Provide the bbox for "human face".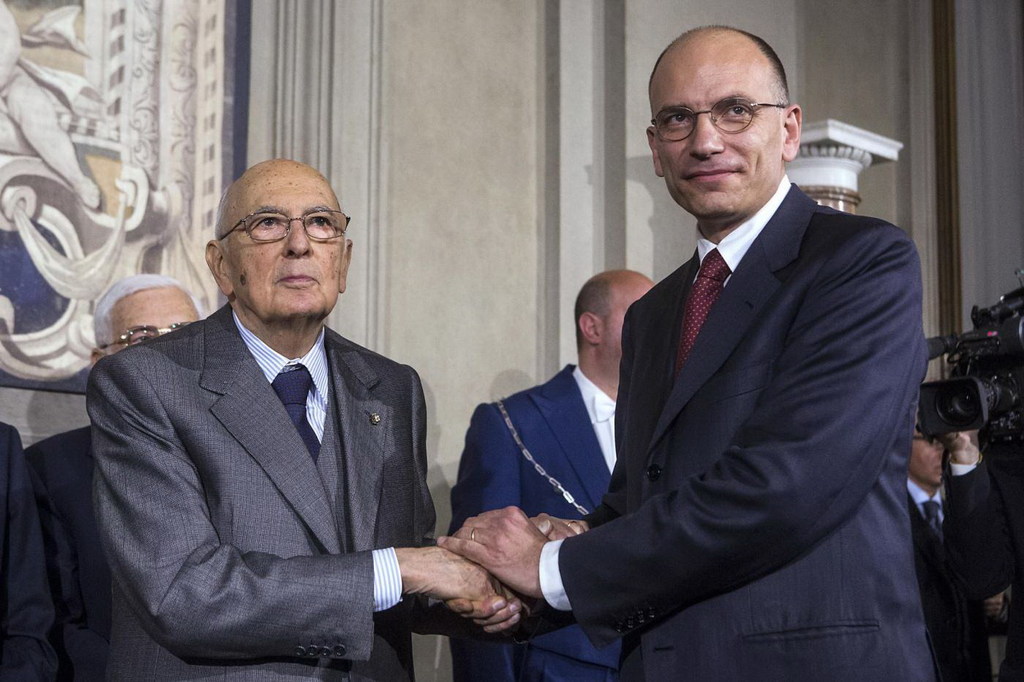
908:426:944:485.
